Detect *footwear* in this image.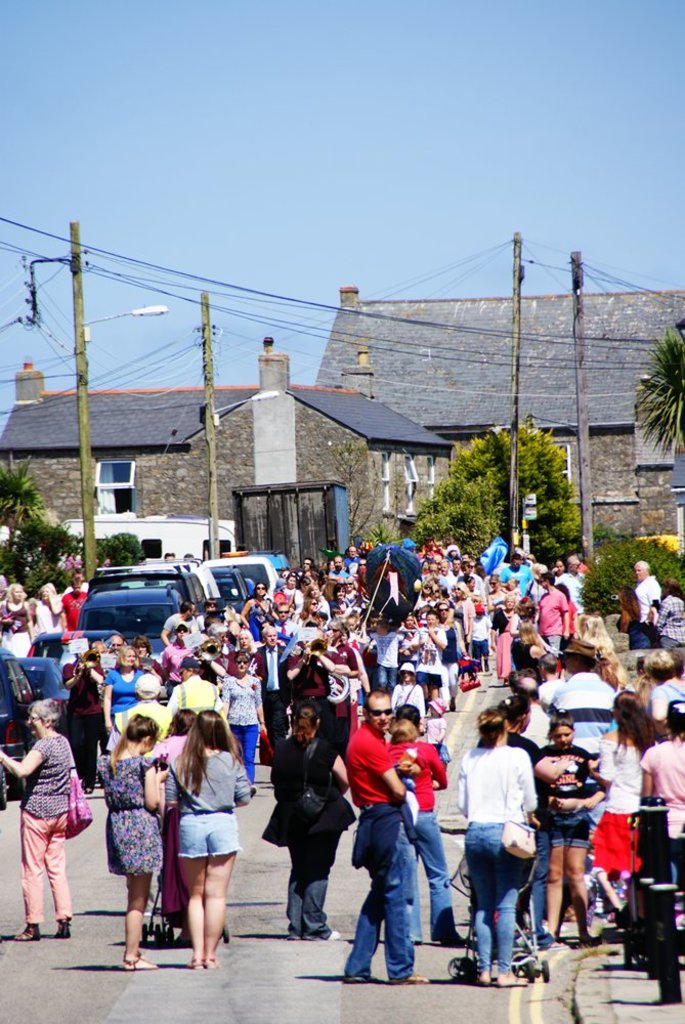
Detection: (51, 911, 77, 935).
